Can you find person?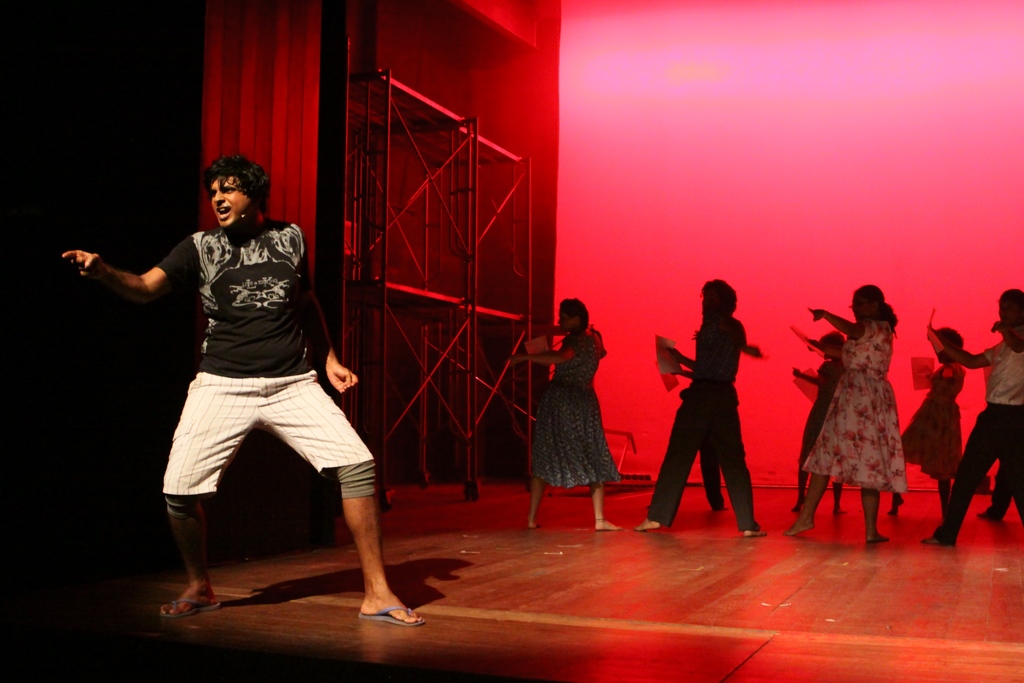
Yes, bounding box: x1=975 y1=461 x2=1016 y2=521.
